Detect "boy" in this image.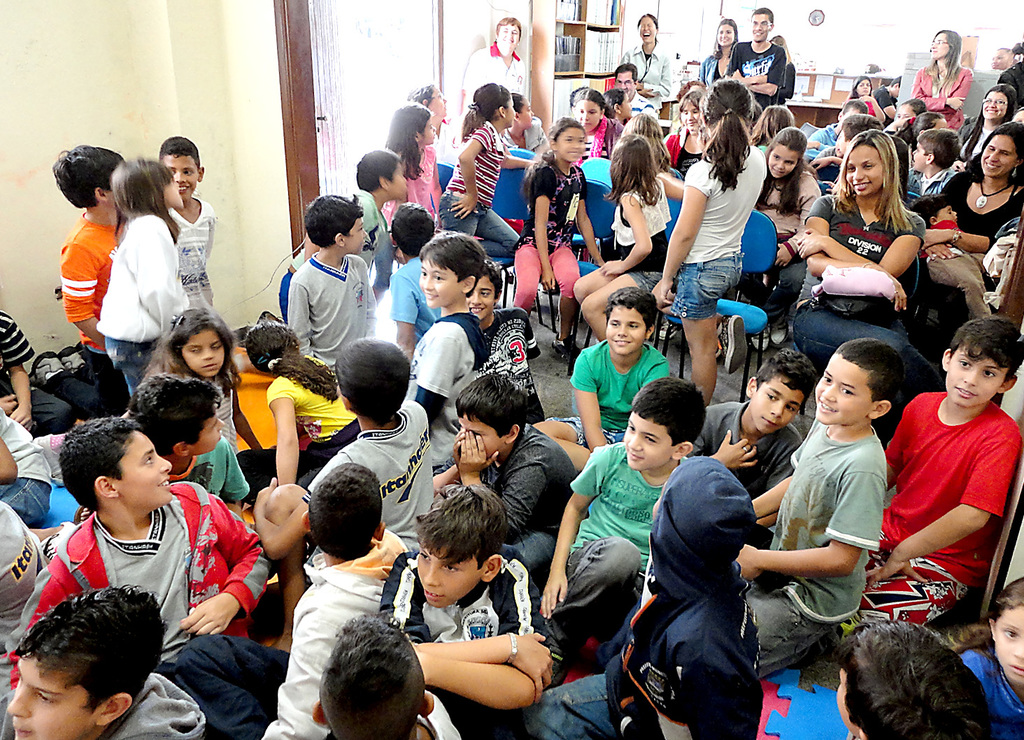
Detection: (409, 234, 488, 473).
